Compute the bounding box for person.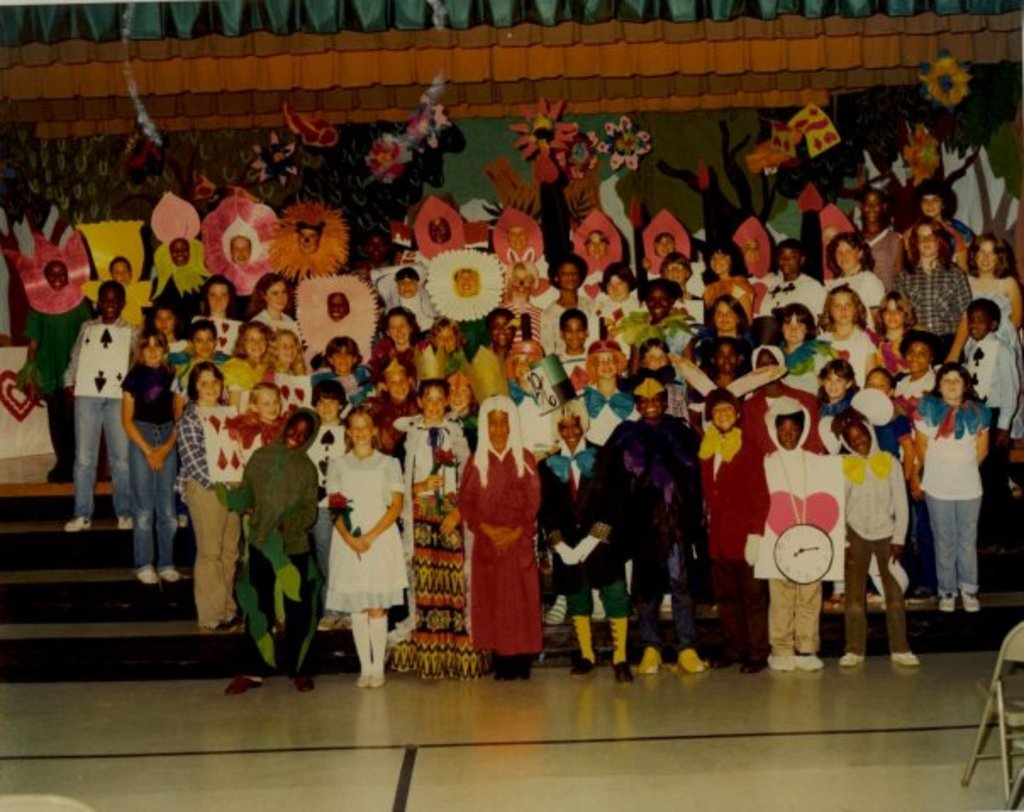
crop(136, 297, 175, 371).
